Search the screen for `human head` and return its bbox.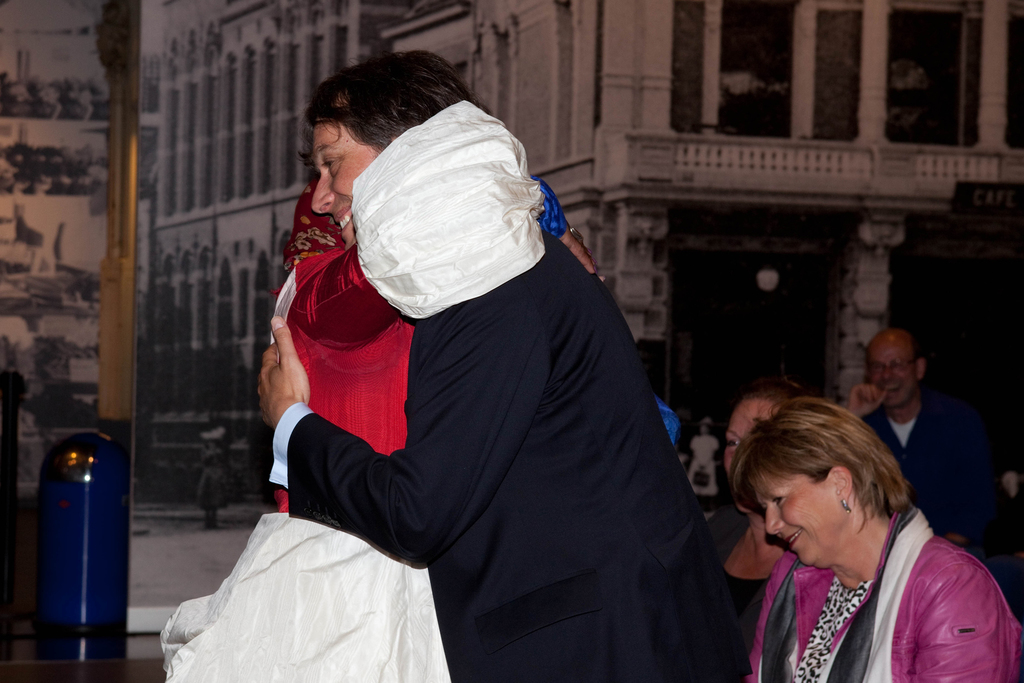
Found: 306:52:472:253.
